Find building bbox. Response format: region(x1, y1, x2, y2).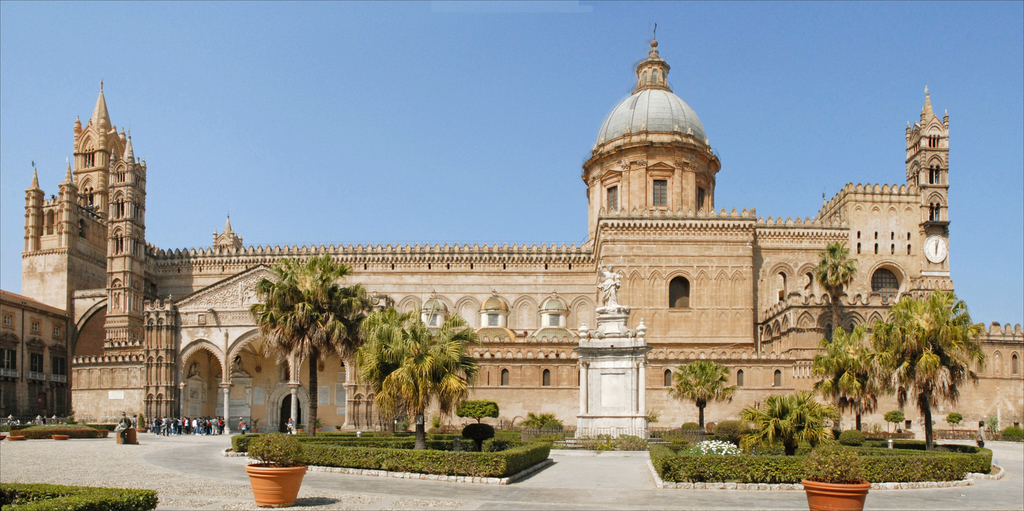
region(0, 28, 1023, 439).
